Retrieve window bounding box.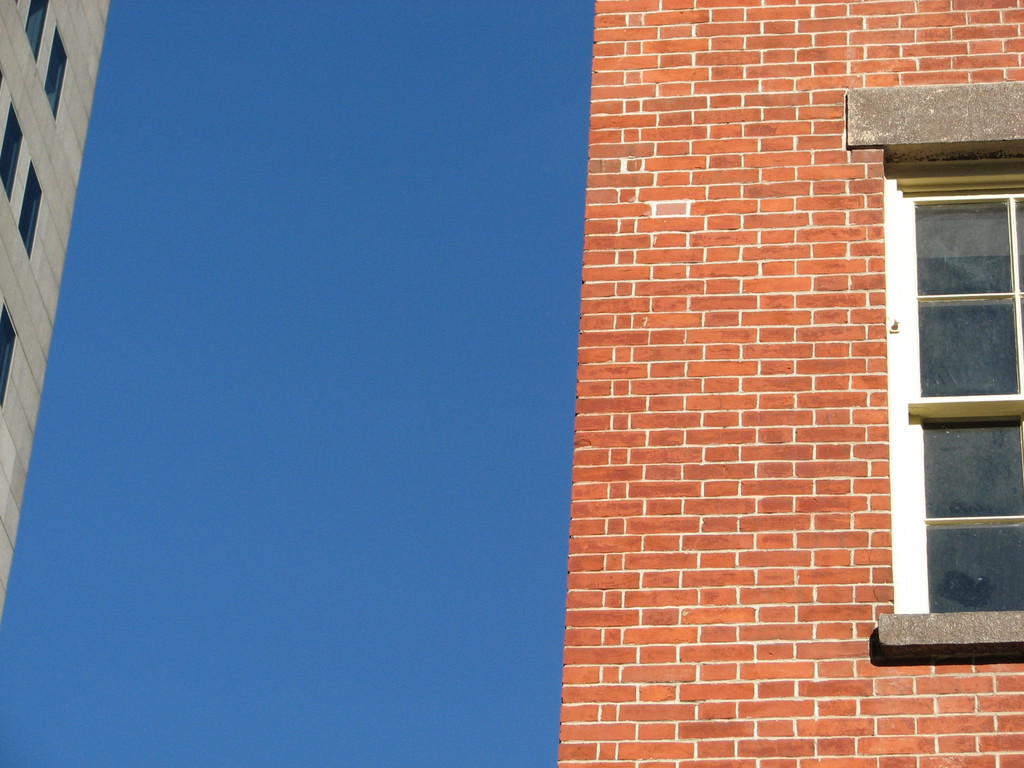
Bounding box: bbox=(45, 26, 70, 118).
